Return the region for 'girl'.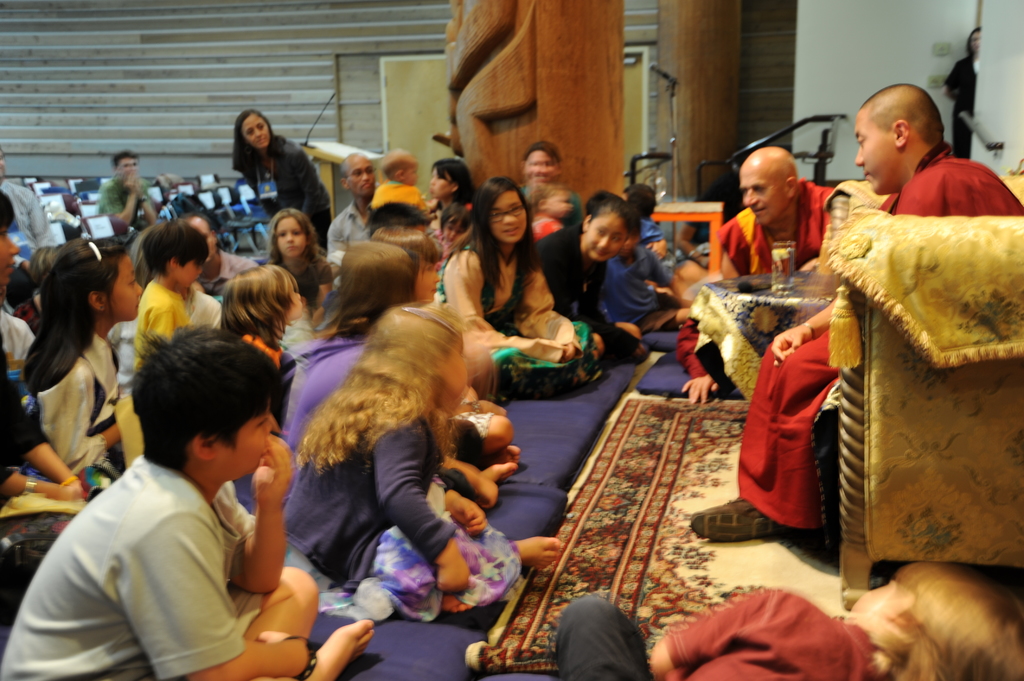
x1=14 y1=232 x2=135 y2=491.
